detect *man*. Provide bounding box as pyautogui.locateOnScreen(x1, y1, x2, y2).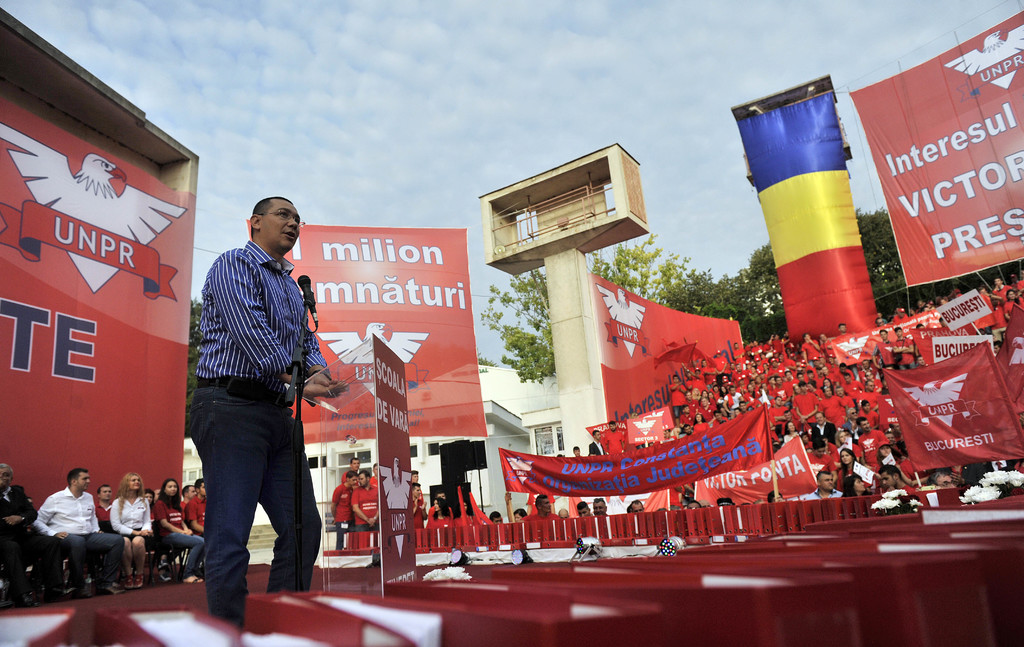
pyautogui.locateOnScreen(687, 501, 700, 512).
